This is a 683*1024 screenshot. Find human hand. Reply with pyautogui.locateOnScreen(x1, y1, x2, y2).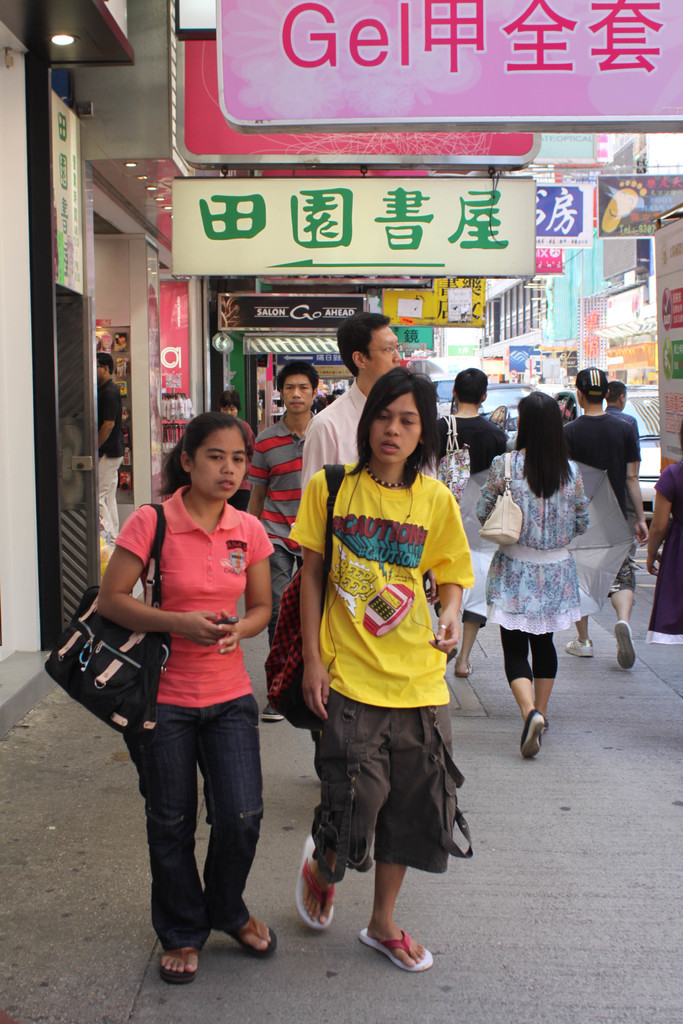
pyautogui.locateOnScreen(429, 609, 462, 658).
